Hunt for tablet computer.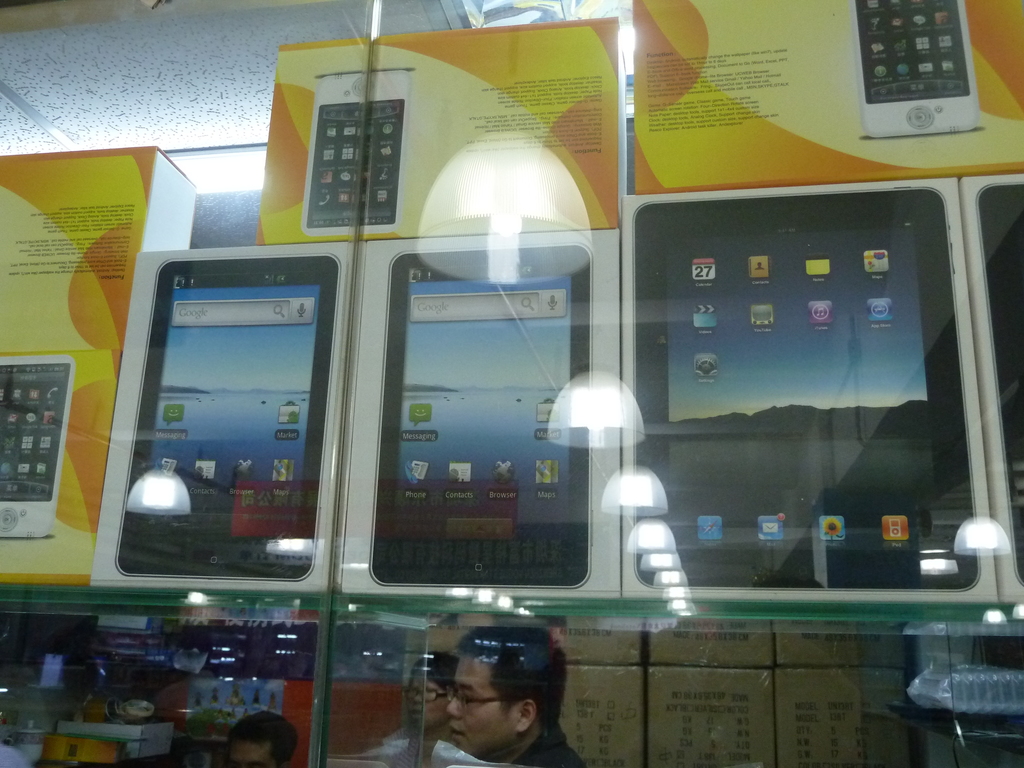
Hunted down at <box>634,186,981,598</box>.
